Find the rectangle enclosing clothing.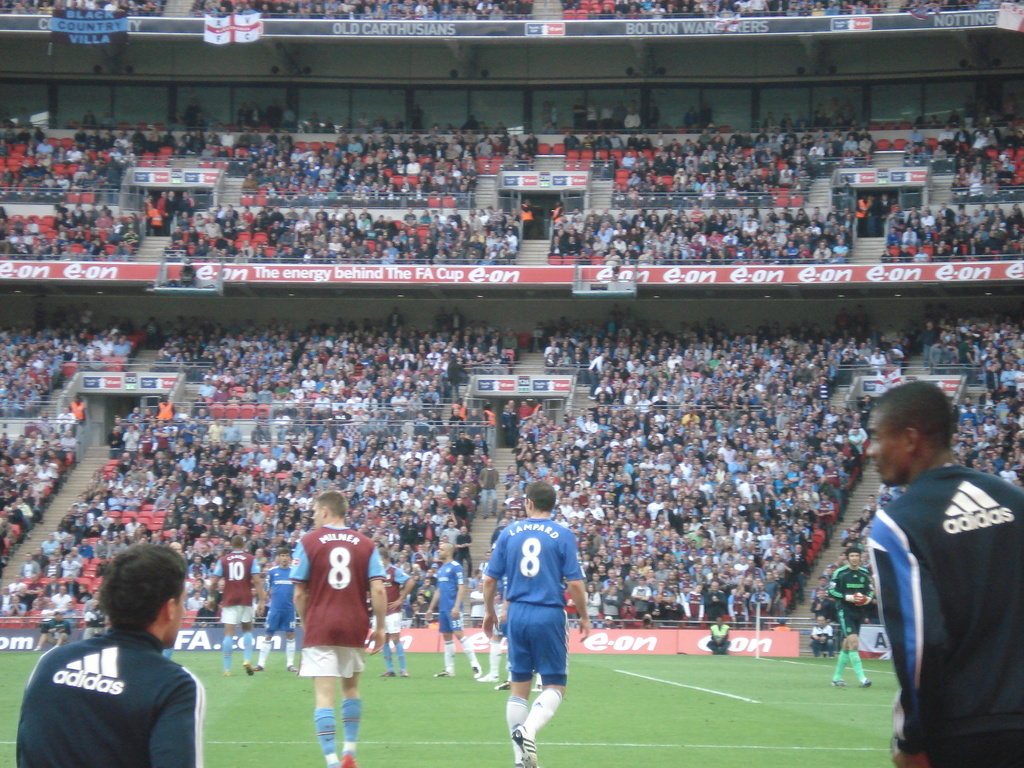
bbox(494, 569, 510, 610).
